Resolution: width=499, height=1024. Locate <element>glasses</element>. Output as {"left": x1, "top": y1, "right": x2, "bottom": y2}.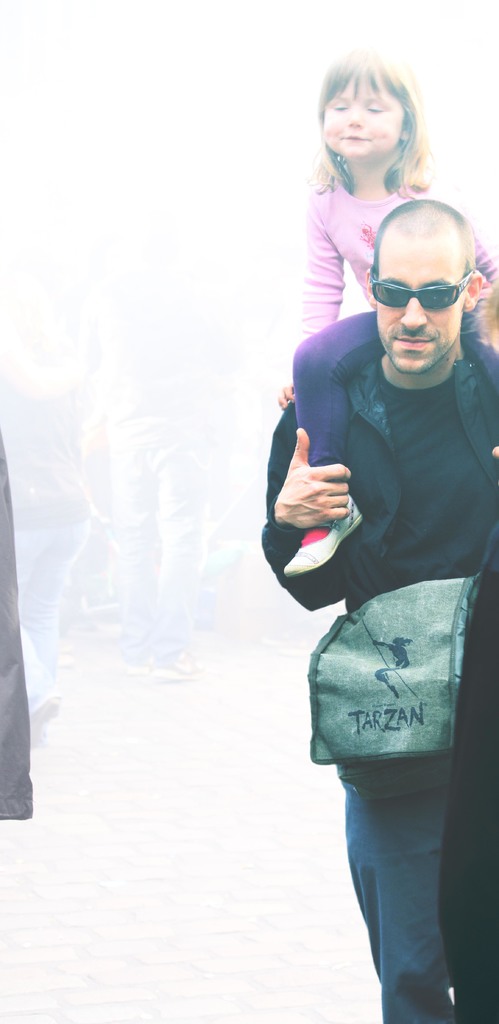
{"left": 369, "top": 265, "right": 479, "bottom": 308}.
